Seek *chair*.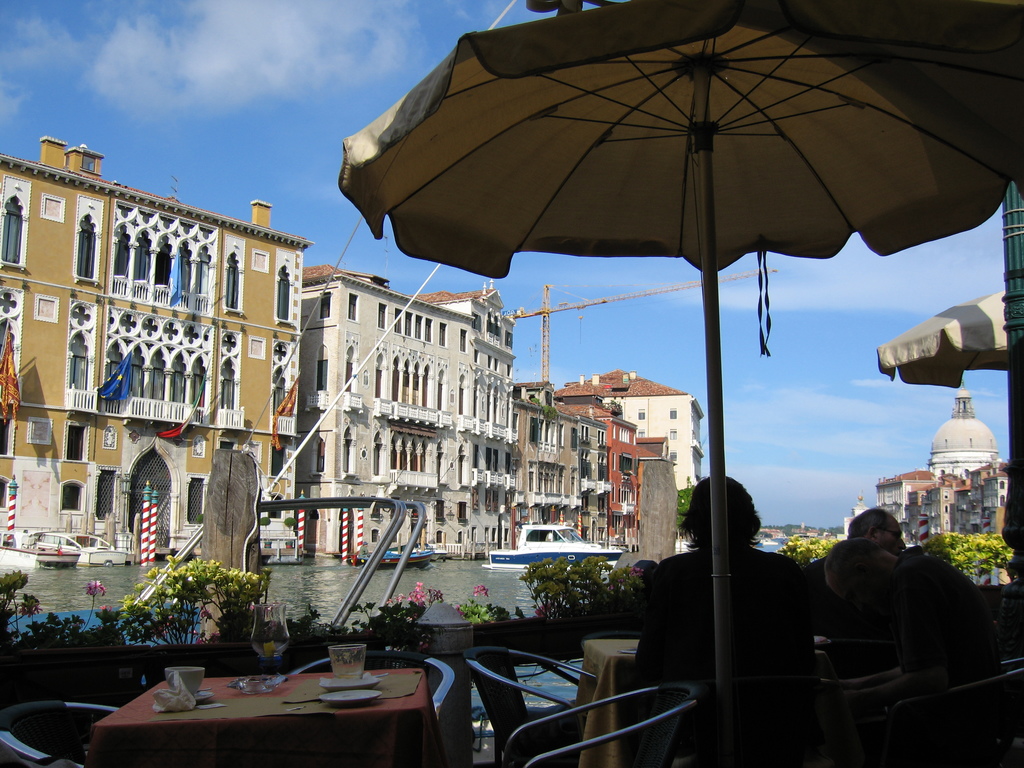
[left=465, top=650, right=598, bottom=762].
